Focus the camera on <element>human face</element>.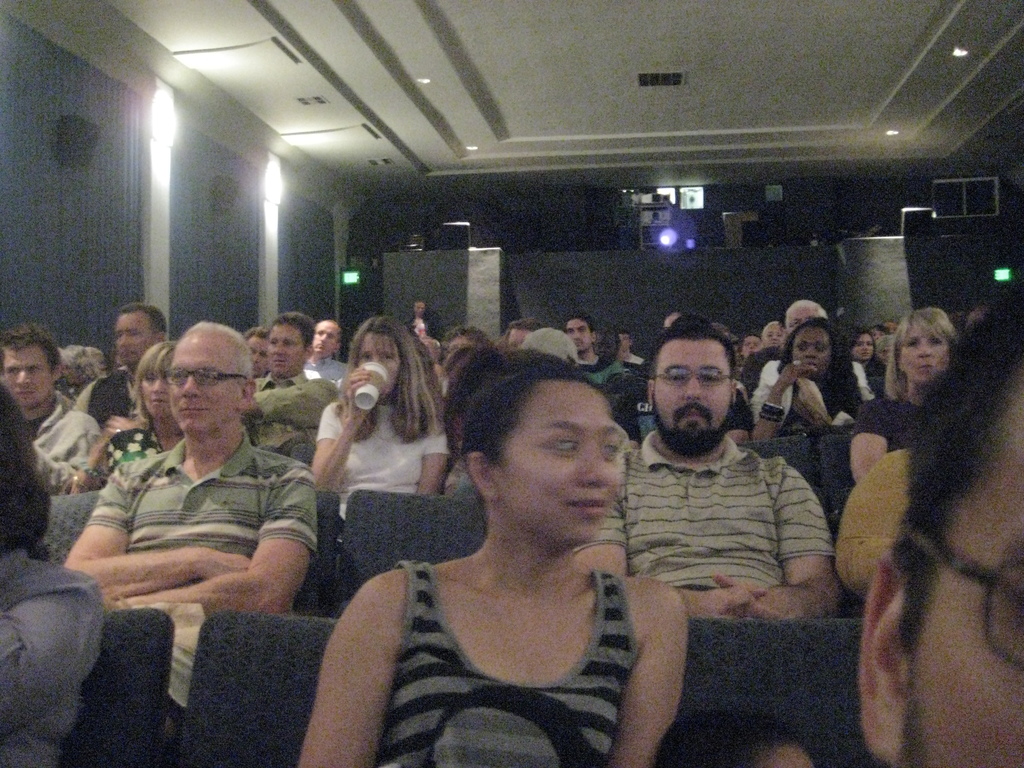
Focus region: [x1=317, y1=321, x2=335, y2=355].
